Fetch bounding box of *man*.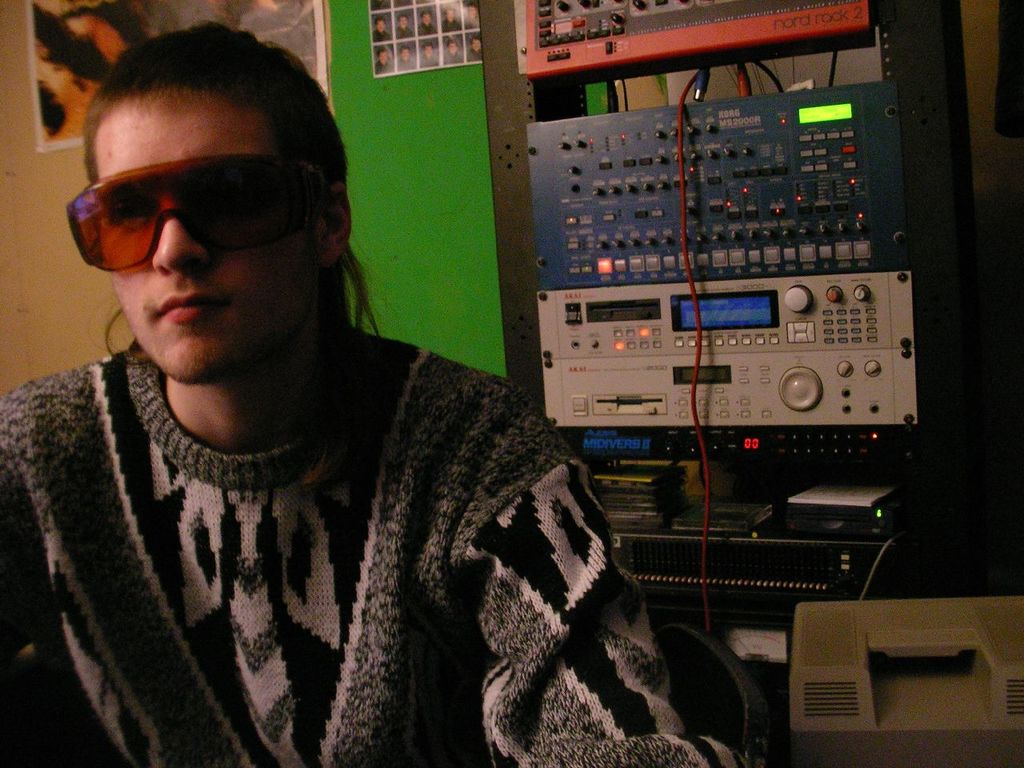
Bbox: left=17, top=36, right=694, bottom=738.
